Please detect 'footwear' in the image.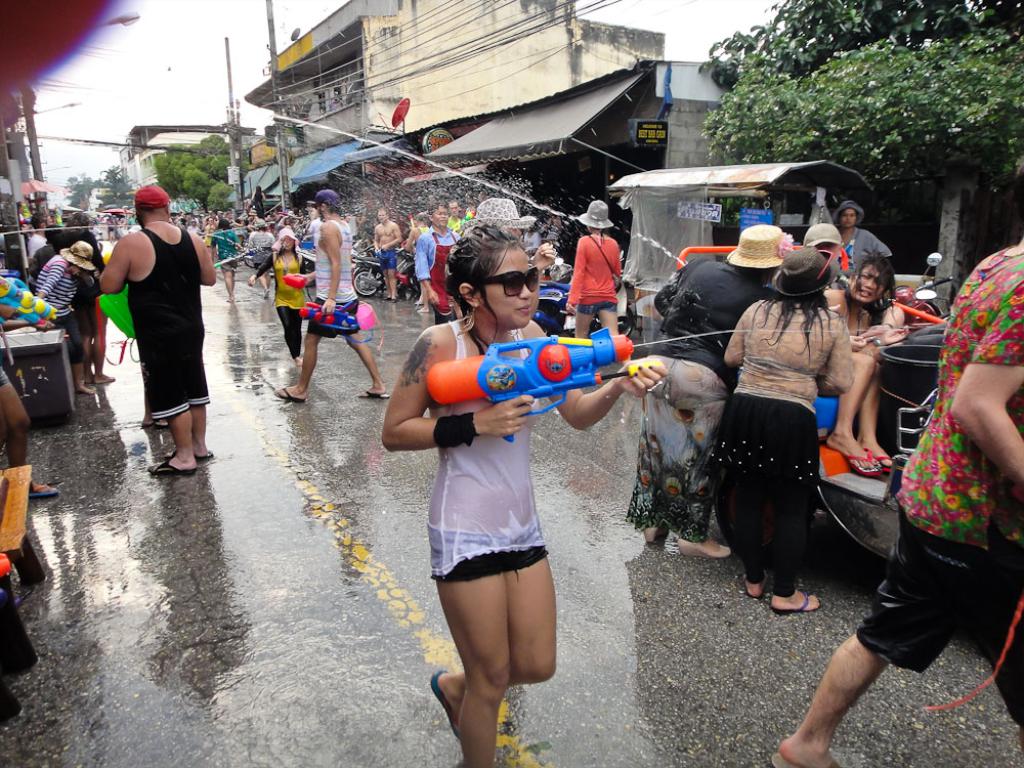
detection(288, 350, 299, 366).
